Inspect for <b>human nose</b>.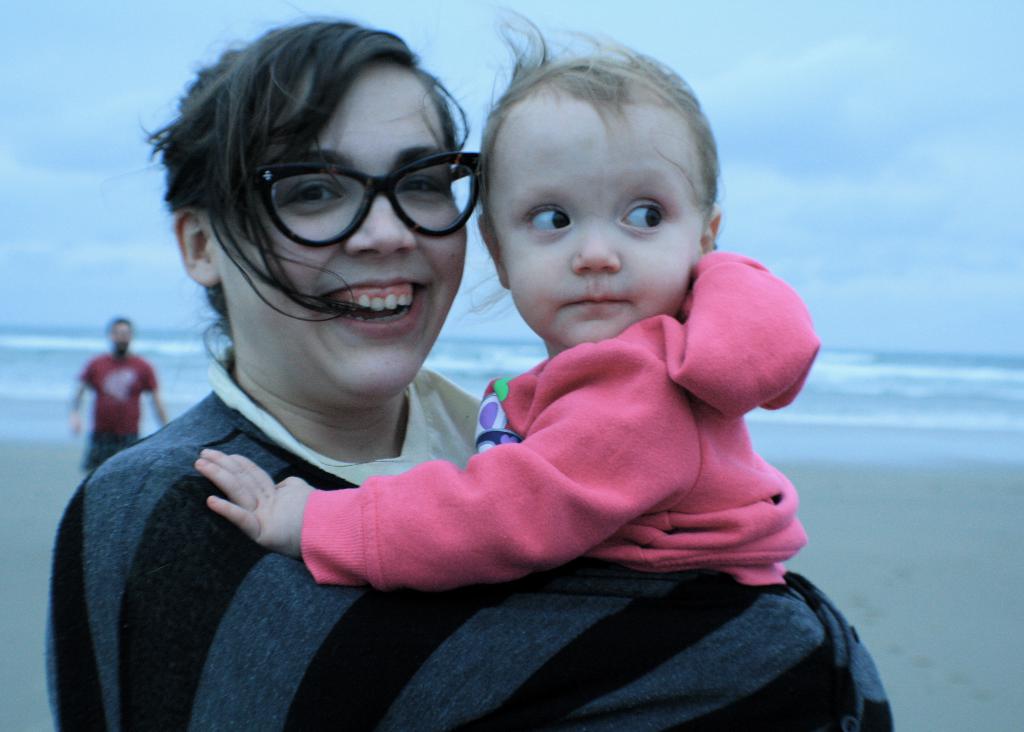
Inspection: <box>346,197,410,265</box>.
